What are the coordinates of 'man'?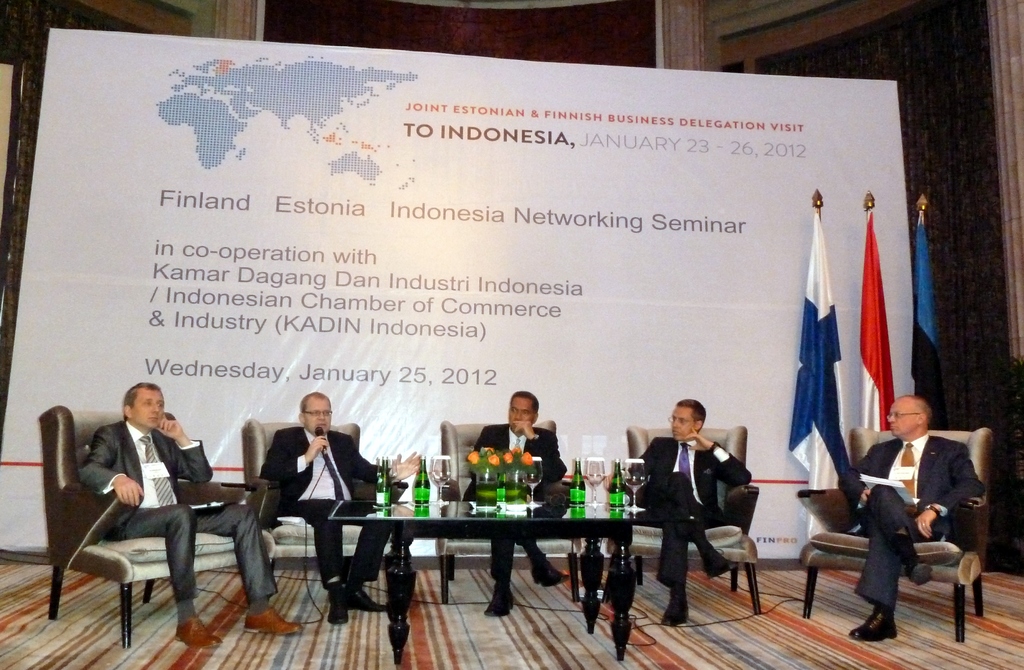
(left=257, top=393, right=428, bottom=626).
